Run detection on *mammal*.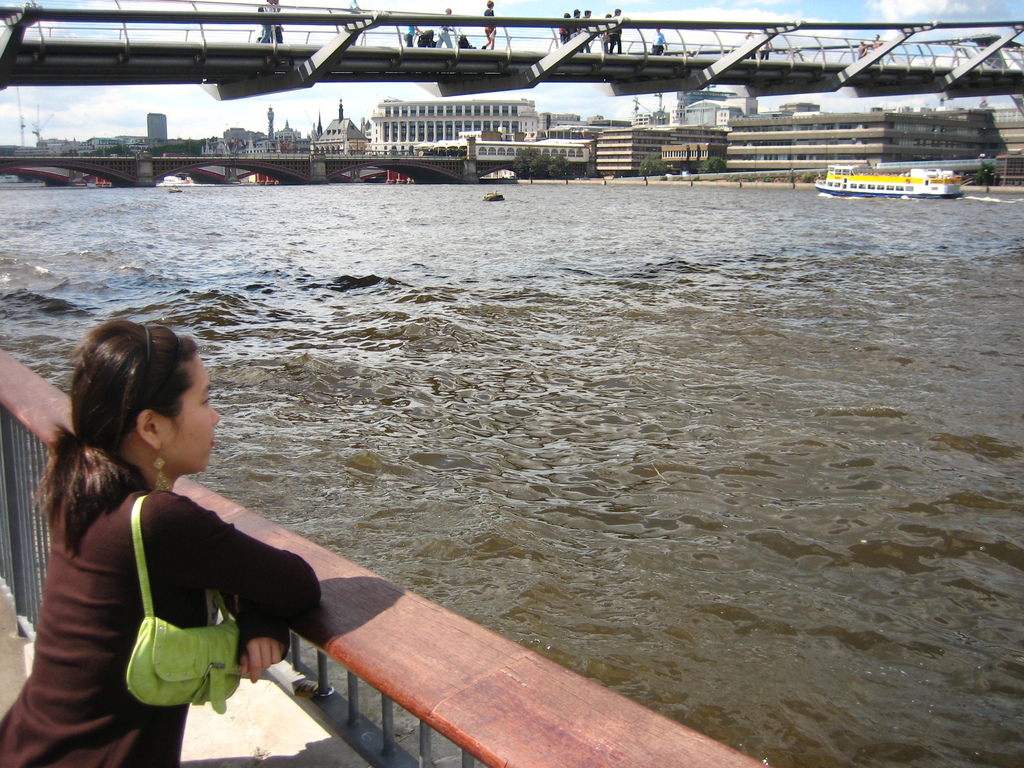
Result: box=[402, 22, 420, 47].
